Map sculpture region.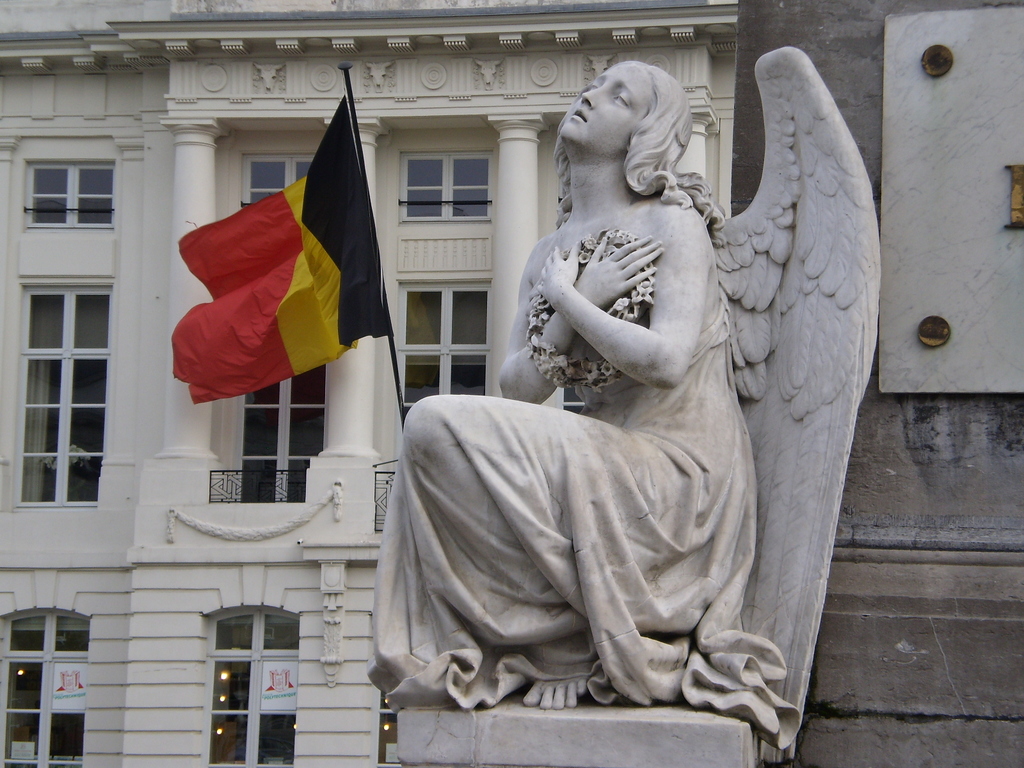
Mapped to (x1=369, y1=37, x2=834, y2=767).
